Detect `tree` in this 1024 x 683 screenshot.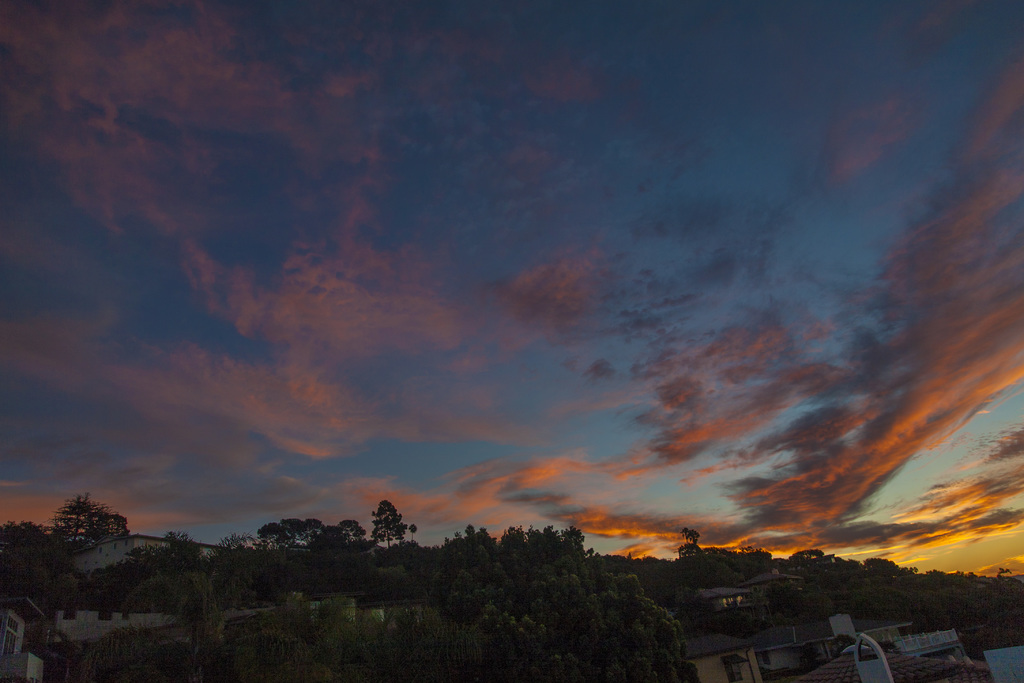
Detection: 42/495/108/541.
